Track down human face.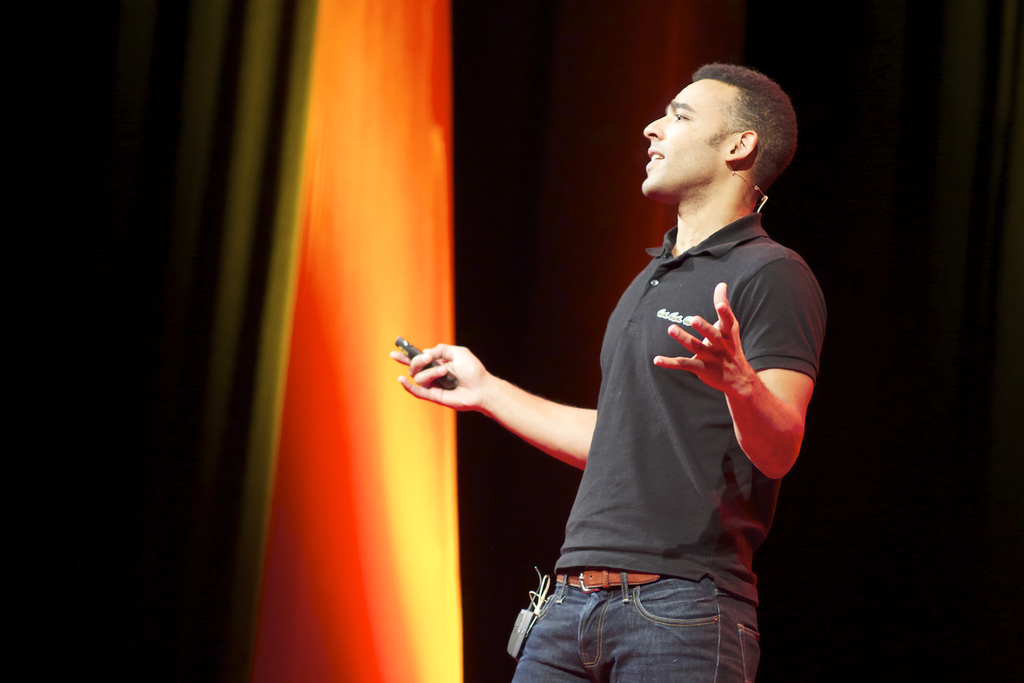
Tracked to 640,79,737,199.
